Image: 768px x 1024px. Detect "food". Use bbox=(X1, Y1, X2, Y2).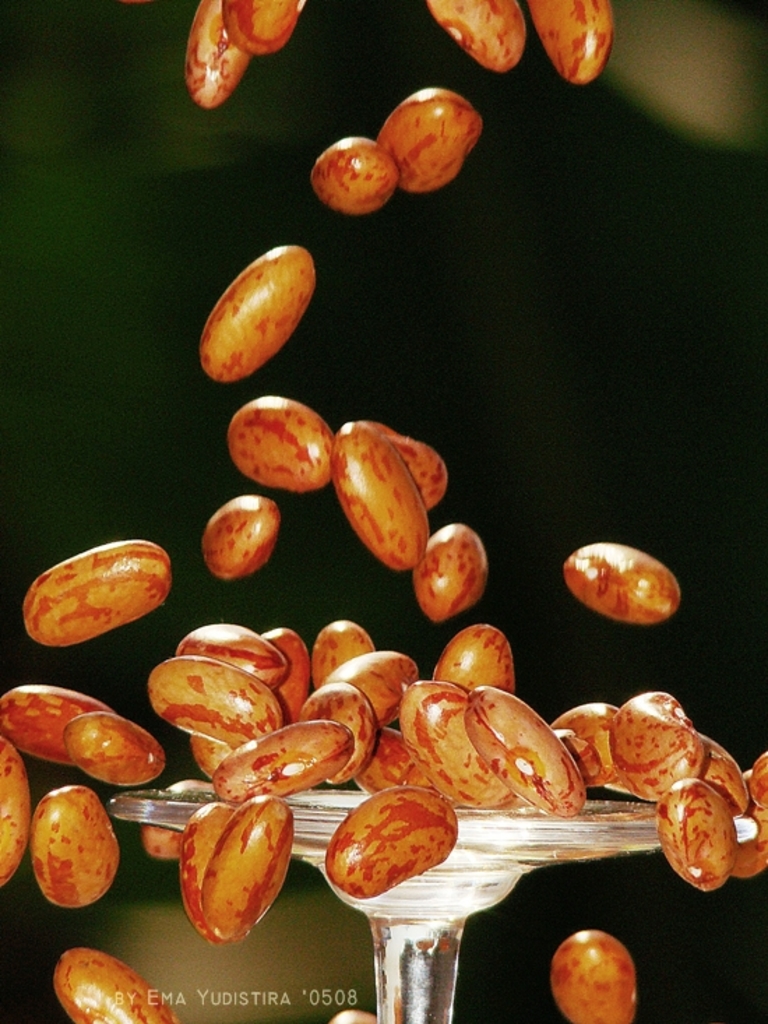
bbox=(225, 394, 335, 492).
